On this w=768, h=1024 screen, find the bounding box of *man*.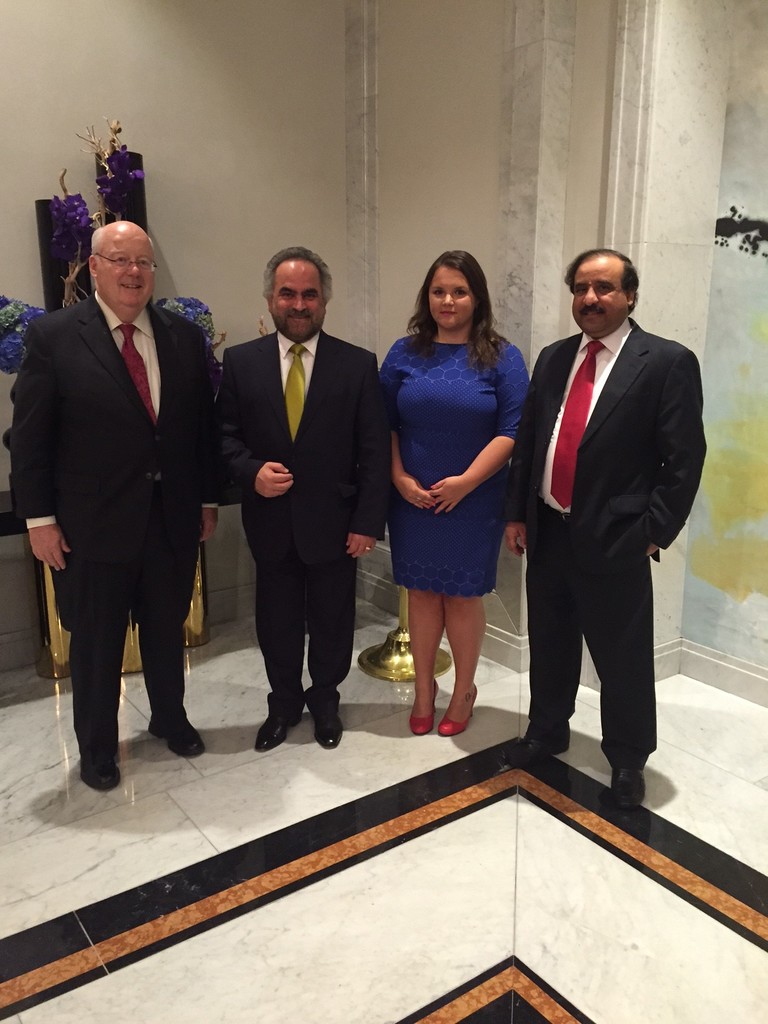
Bounding box: box=[6, 211, 234, 801].
